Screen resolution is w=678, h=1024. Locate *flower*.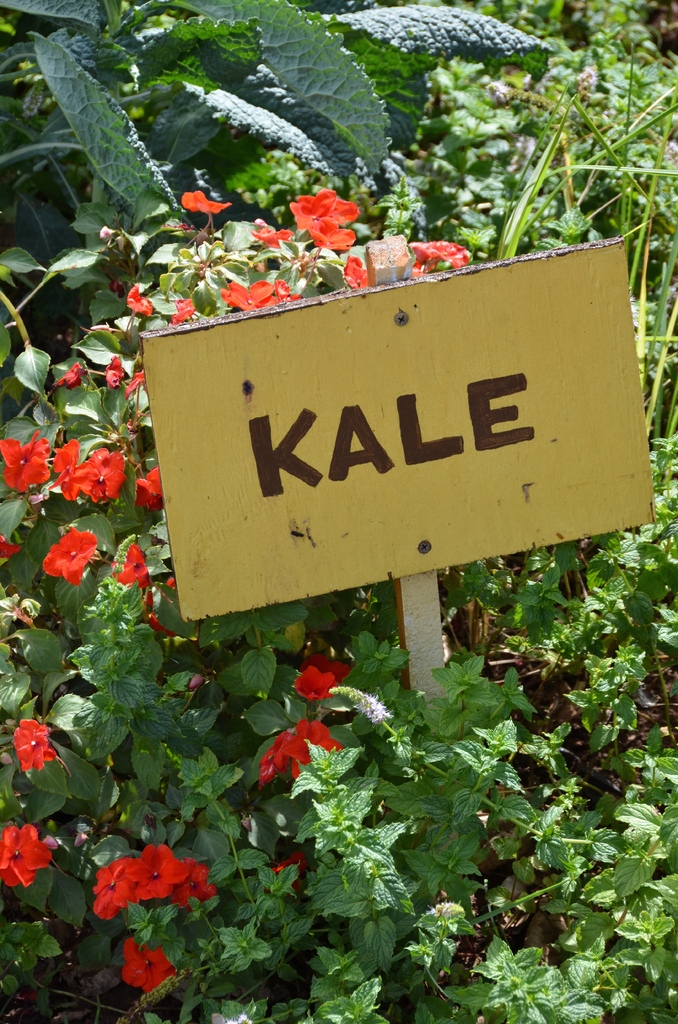
259, 276, 293, 302.
